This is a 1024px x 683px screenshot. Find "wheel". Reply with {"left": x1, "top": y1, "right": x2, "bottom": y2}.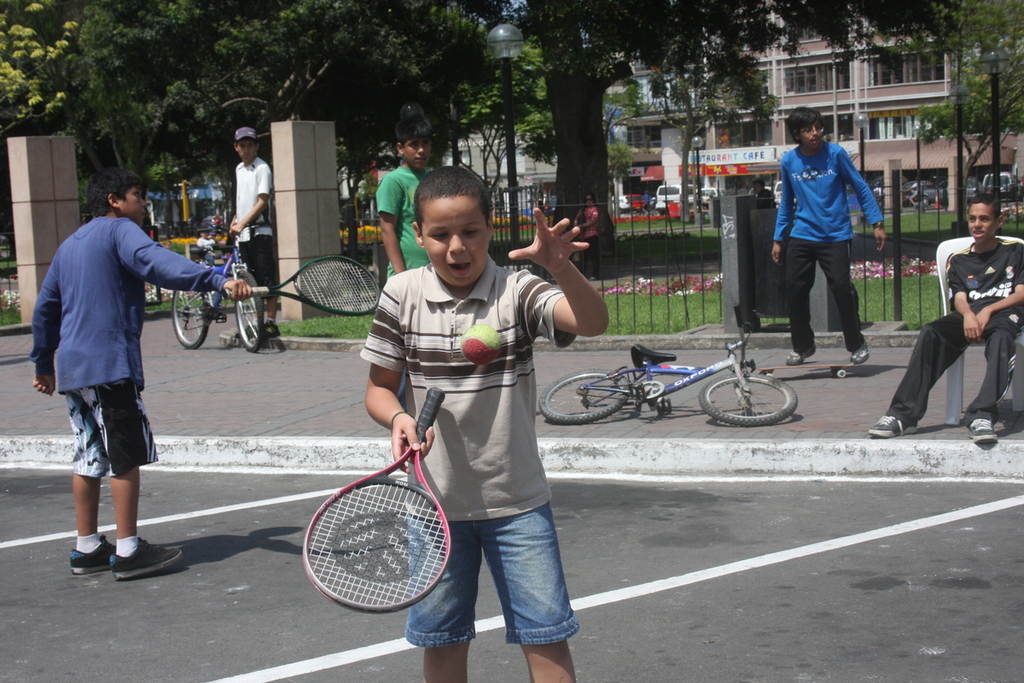
{"left": 537, "top": 371, "right": 634, "bottom": 423}.
